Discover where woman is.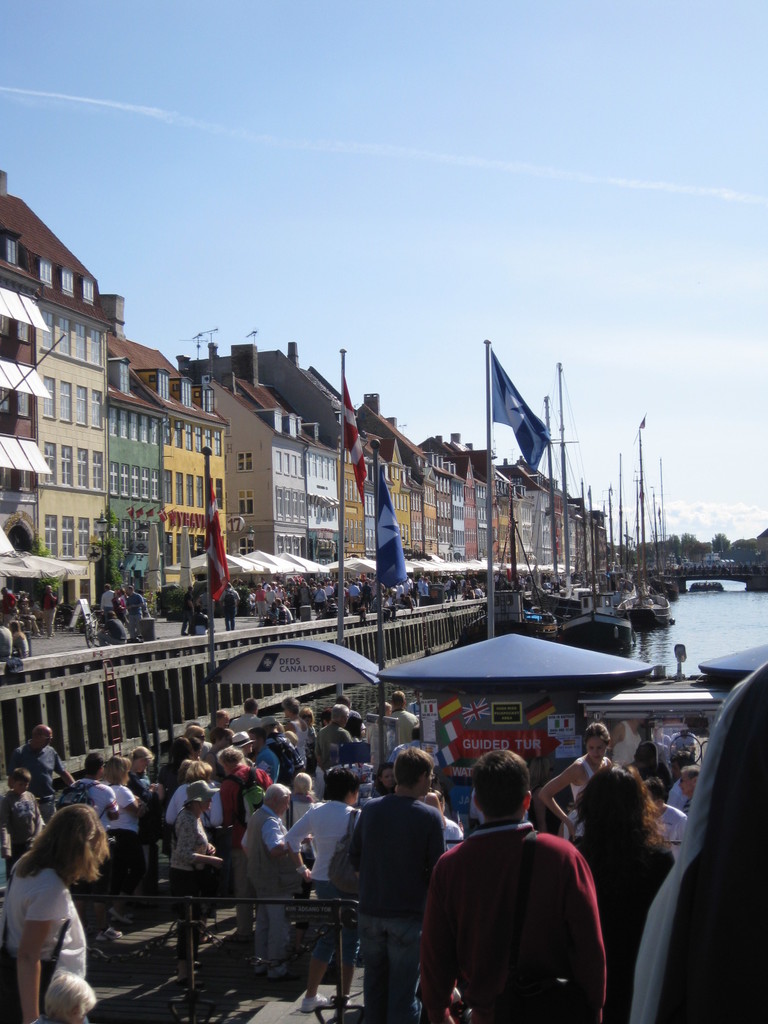
Discovered at 570,766,681,1020.
